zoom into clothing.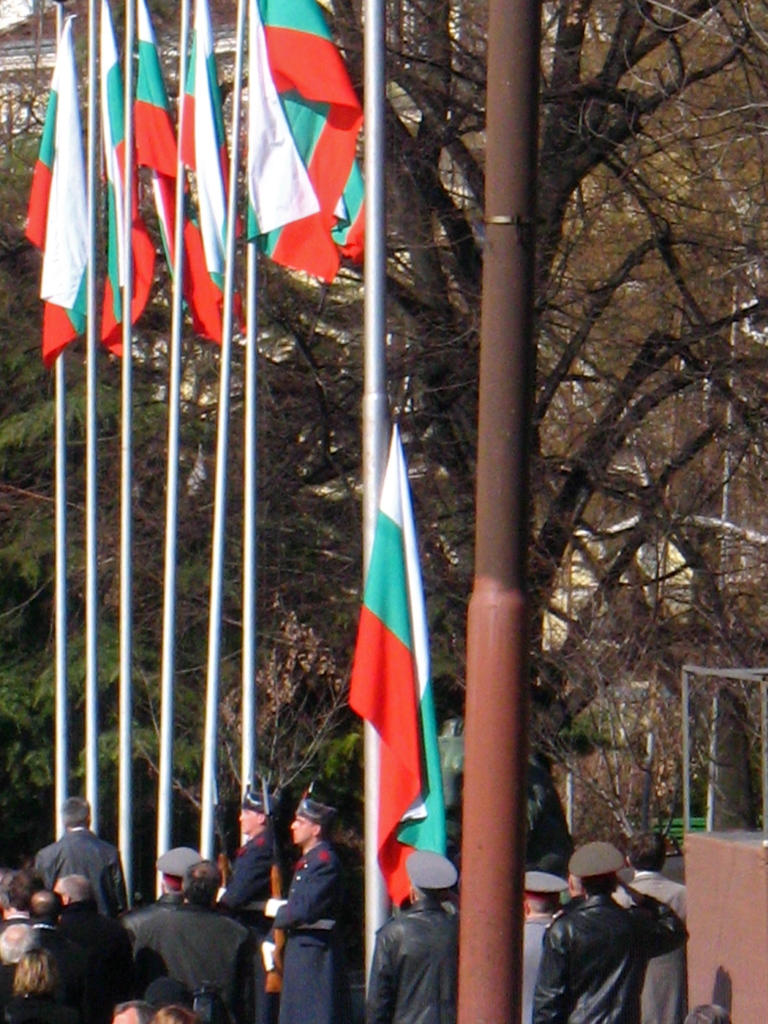
Zoom target: [140,897,260,1023].
